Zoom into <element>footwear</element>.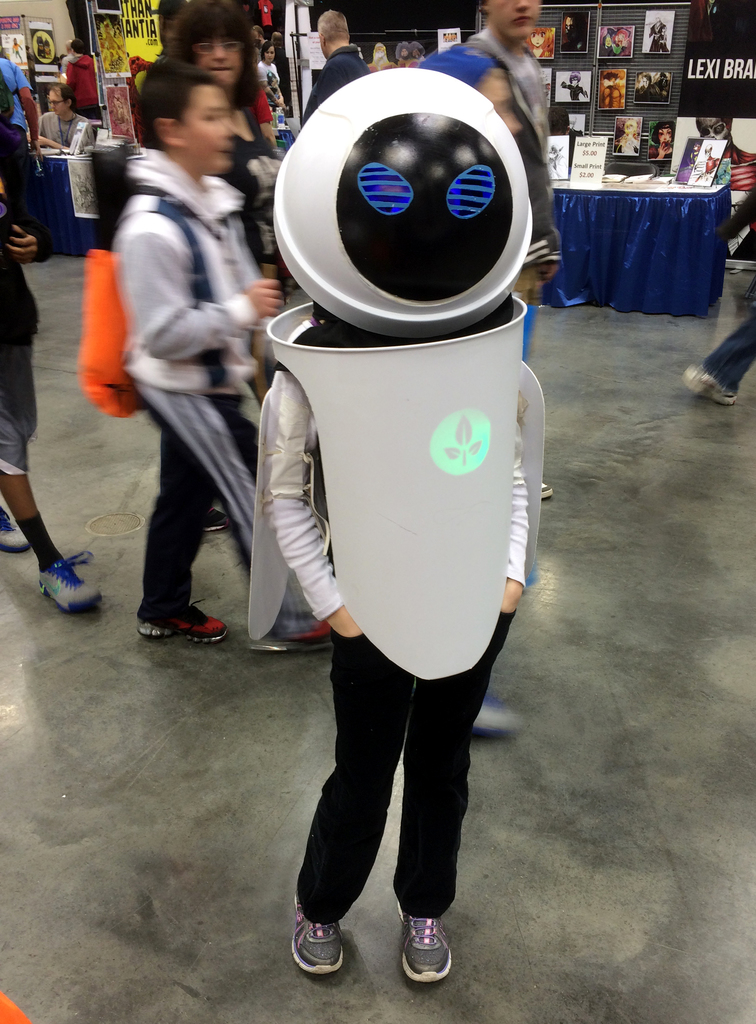
Zoom target: 290/909/363/985.
